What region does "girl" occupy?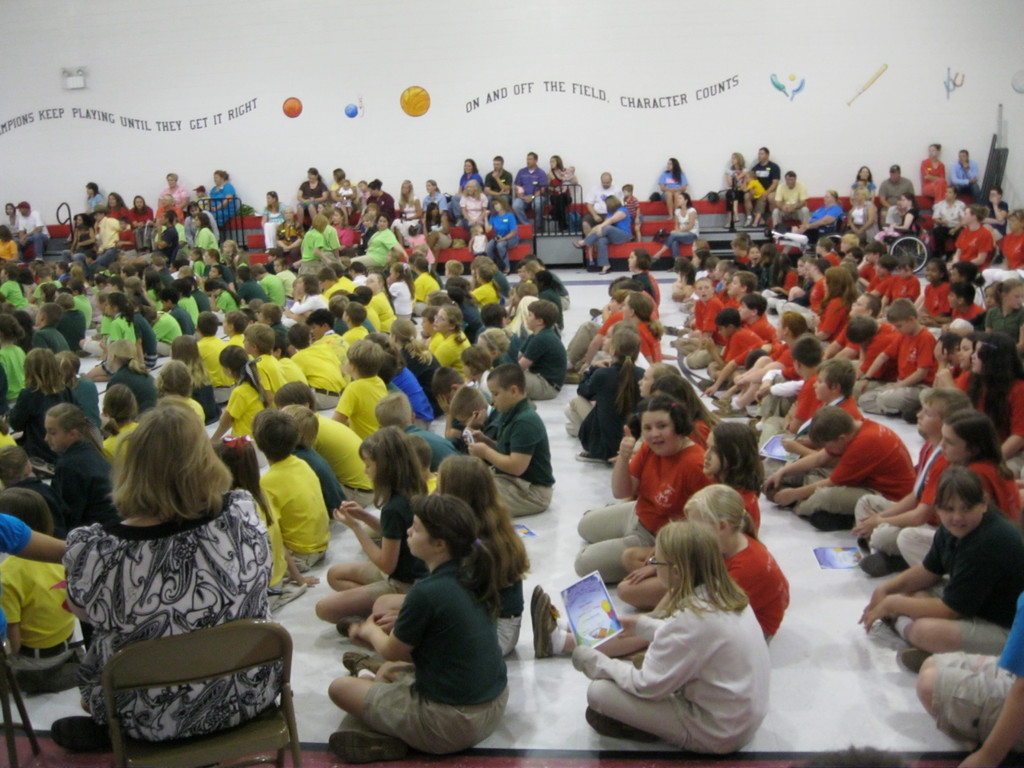
detection(618, 428, 765, 602).
